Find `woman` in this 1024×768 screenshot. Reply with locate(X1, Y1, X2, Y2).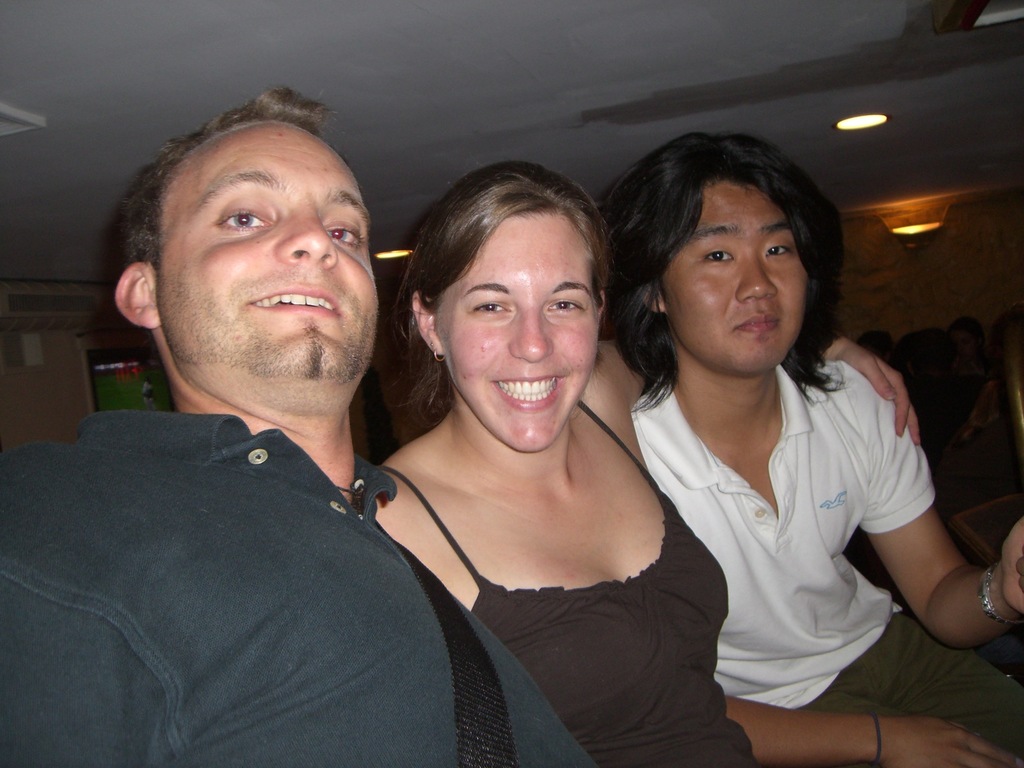
locate(374, 161, 925, 767).
